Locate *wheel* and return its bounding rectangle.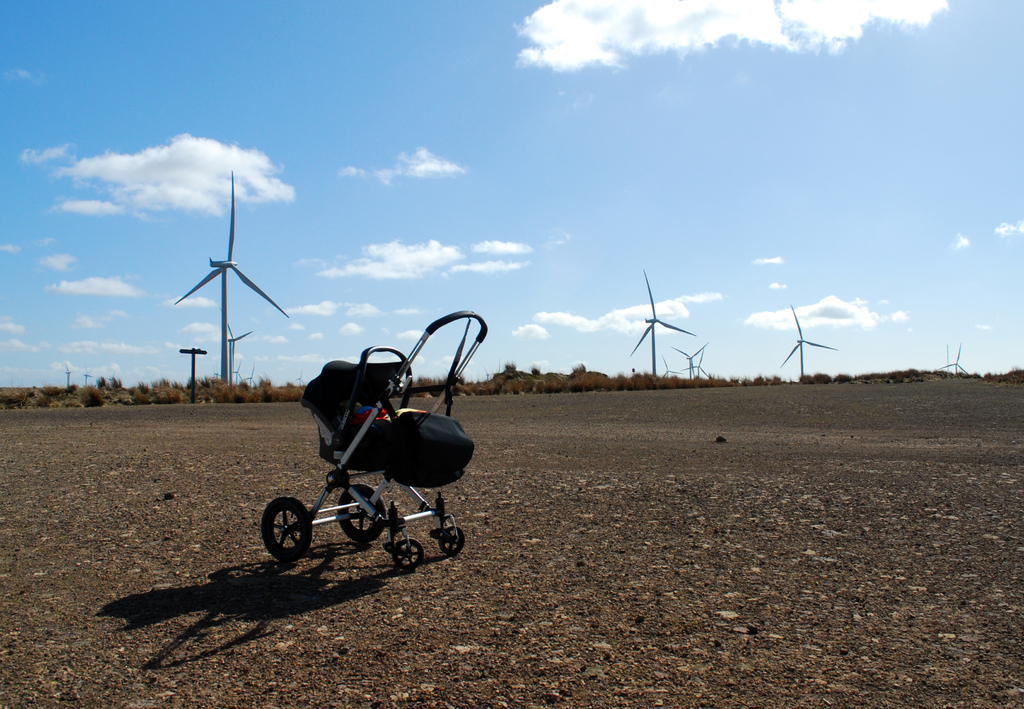
bbox=(438, 527, 467, 550).
